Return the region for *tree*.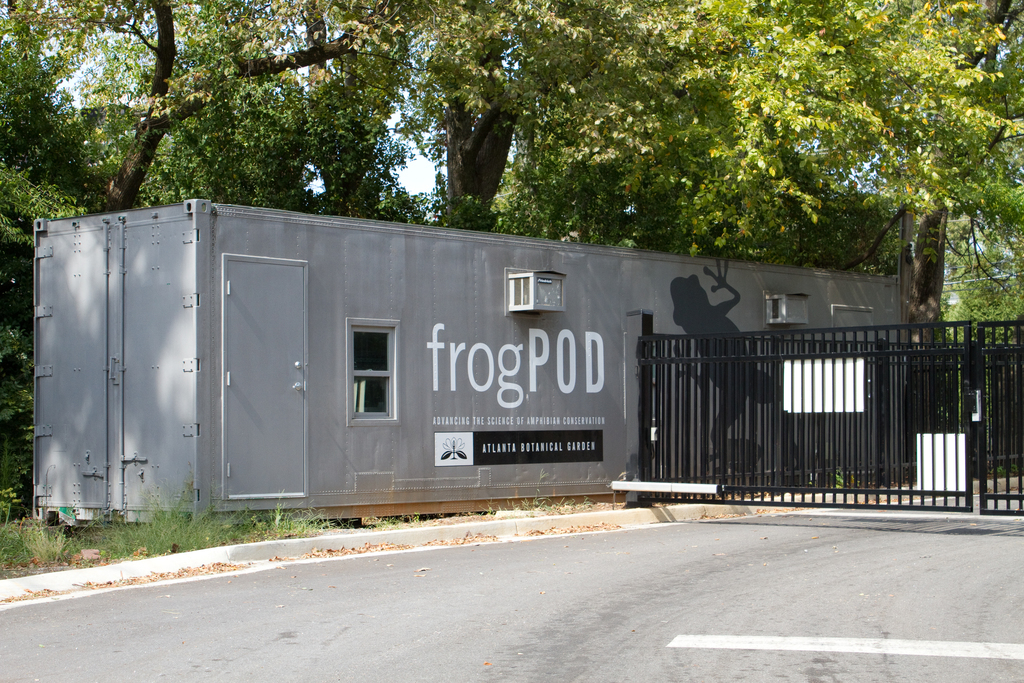
select_region(0, 24, 321, 208).
